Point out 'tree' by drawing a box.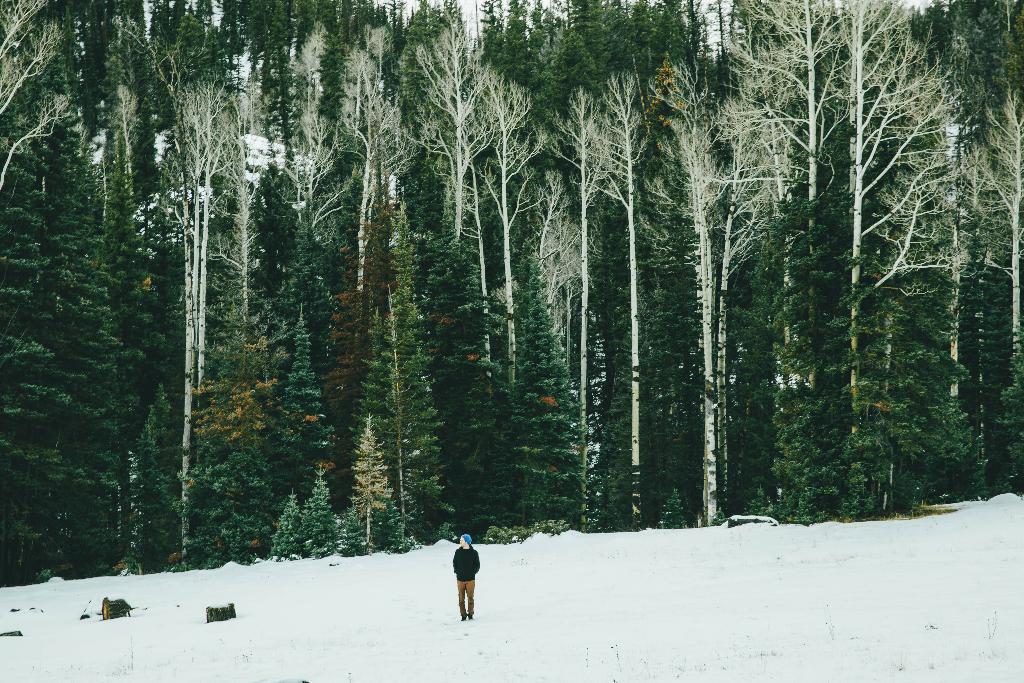
<region>267, 491, 305, 559</region>.
